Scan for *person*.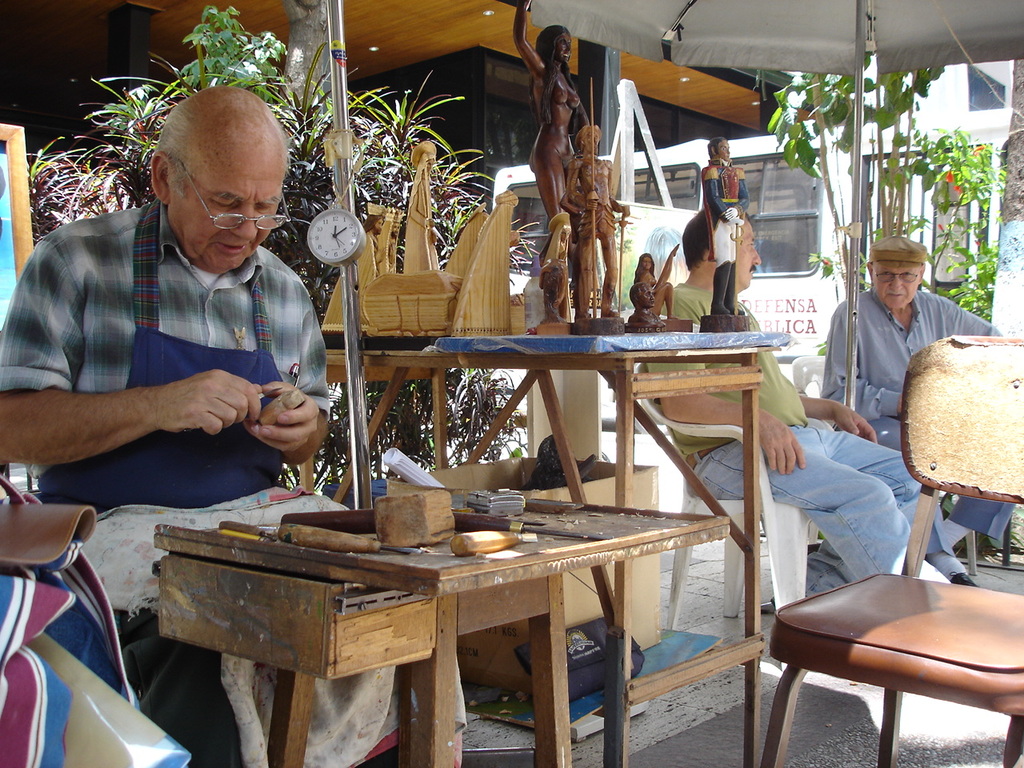
Scan result: box=[825, 232, 1018, 584].
